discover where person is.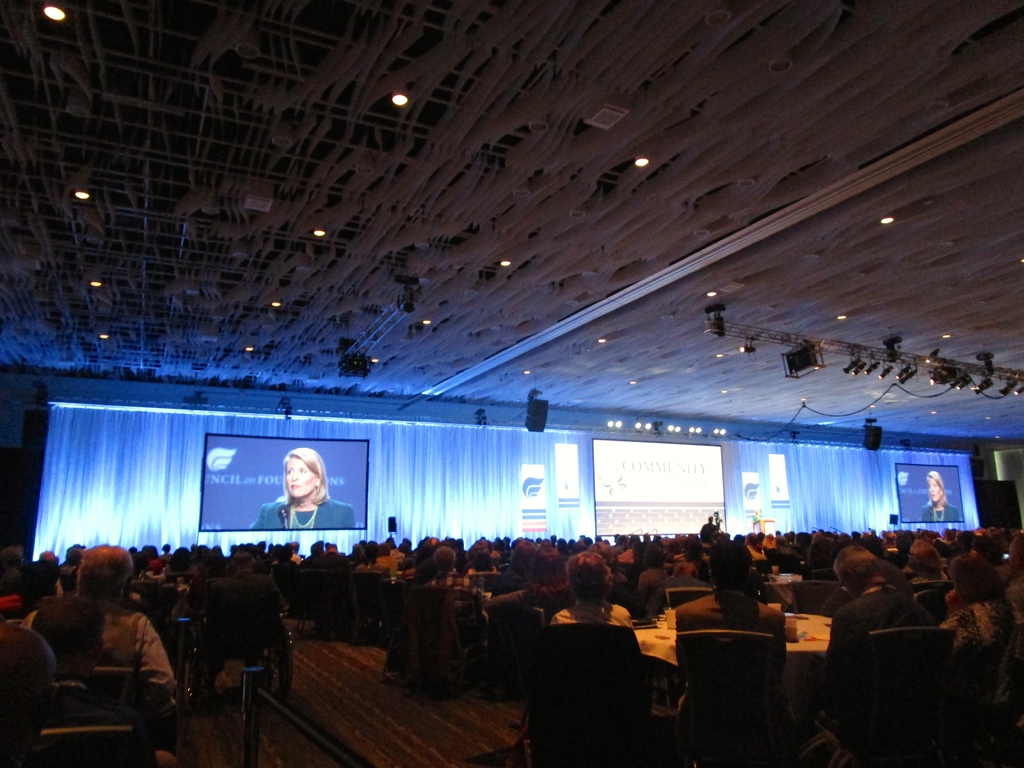
Discovered at bbox(701, 513, 718, 532).
